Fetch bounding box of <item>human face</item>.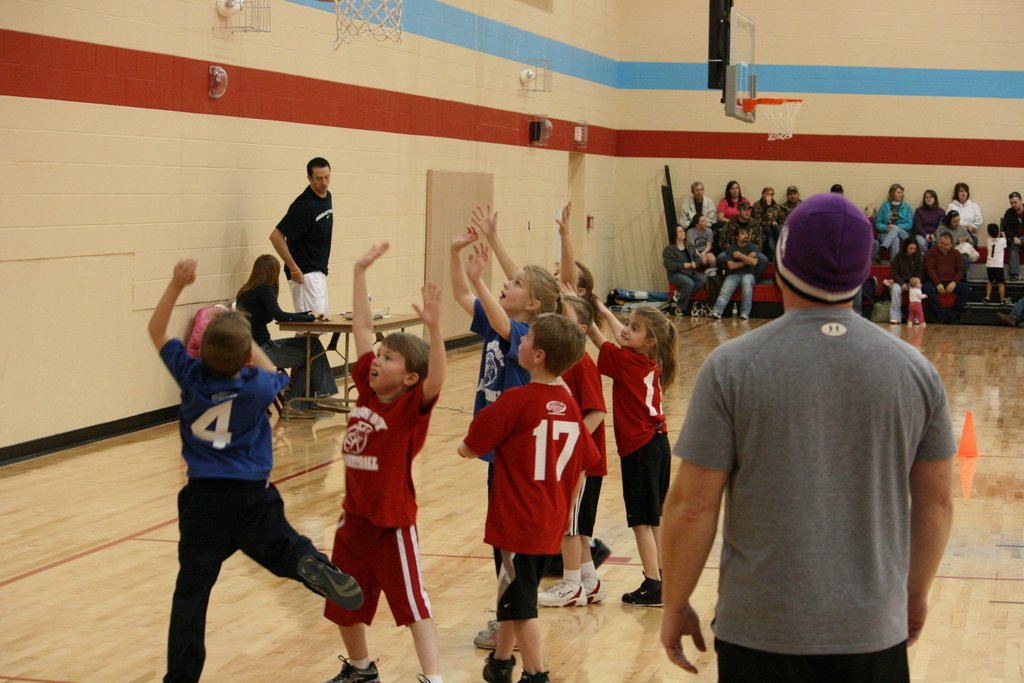
Bbox: bbox(369, 342, 406, 390).
